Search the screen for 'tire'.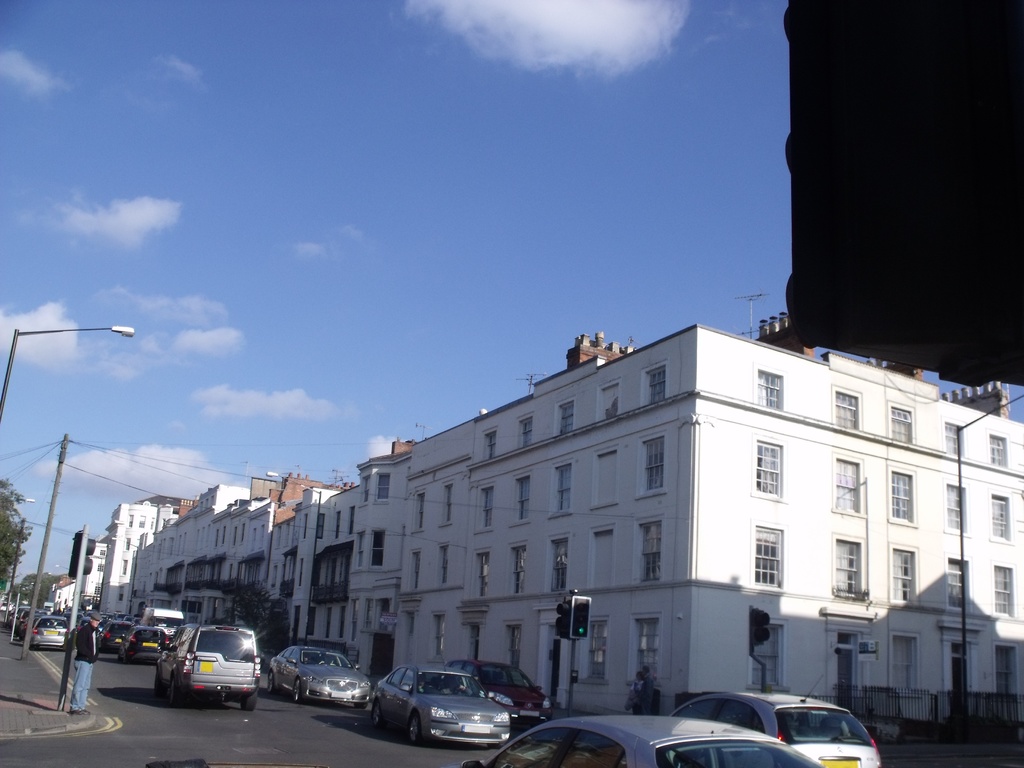
Found at x1=292 y1=683 x2=310 y2=704.
